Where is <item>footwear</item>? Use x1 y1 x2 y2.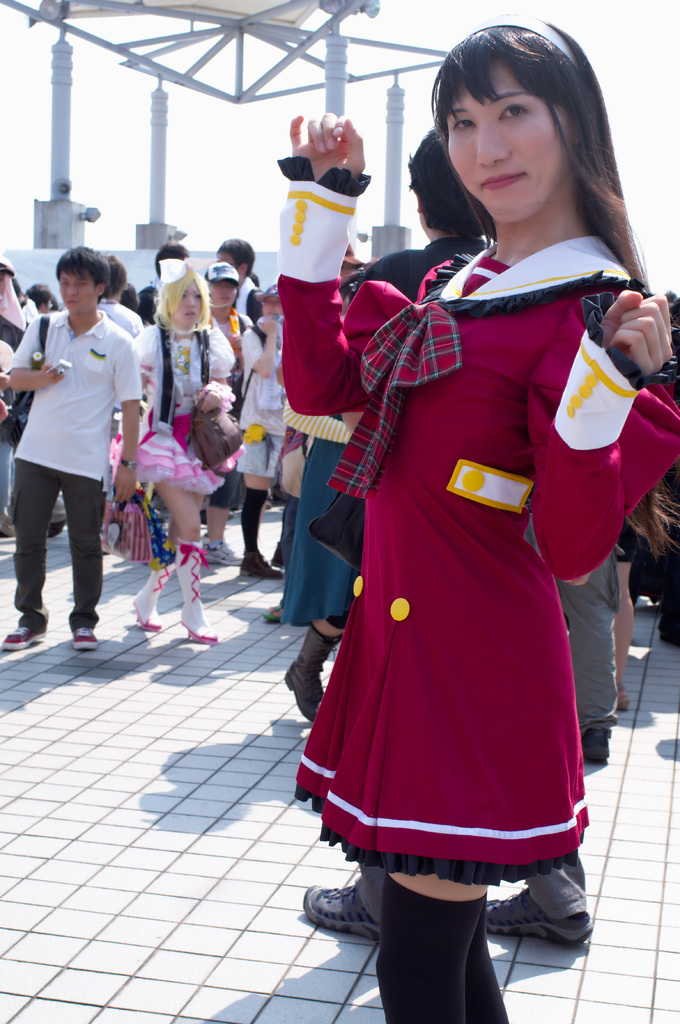
176 535 223 645.
